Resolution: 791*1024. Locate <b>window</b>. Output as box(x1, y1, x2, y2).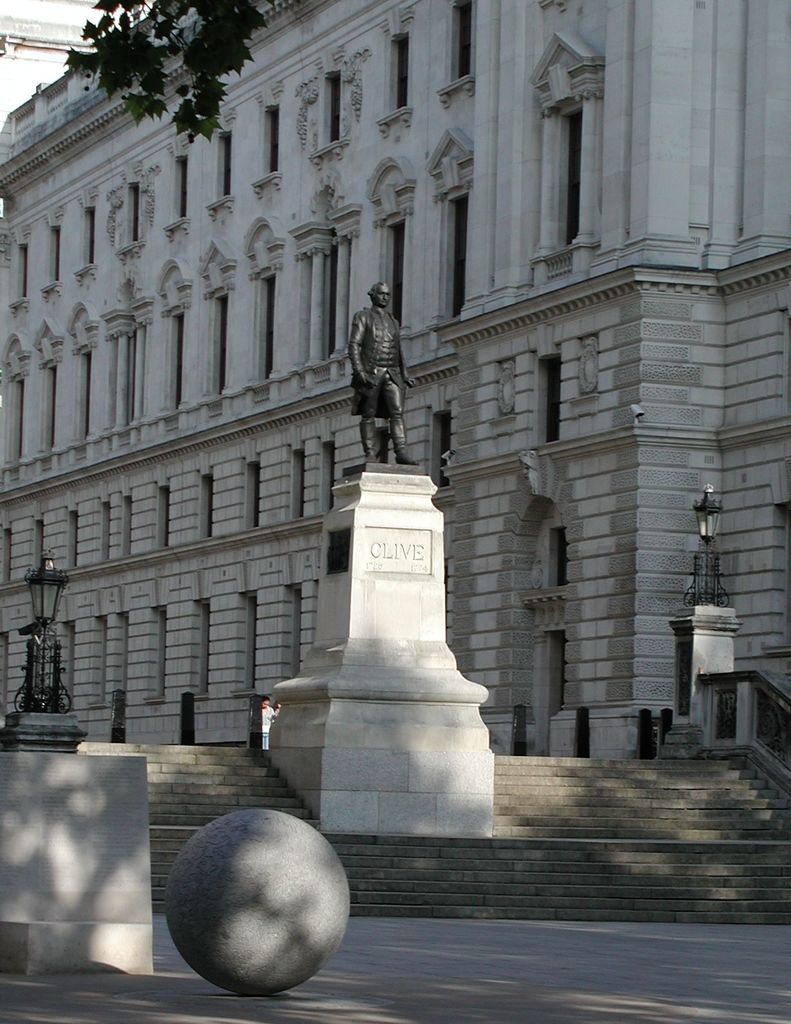
box(289, 187, 356, 388).
